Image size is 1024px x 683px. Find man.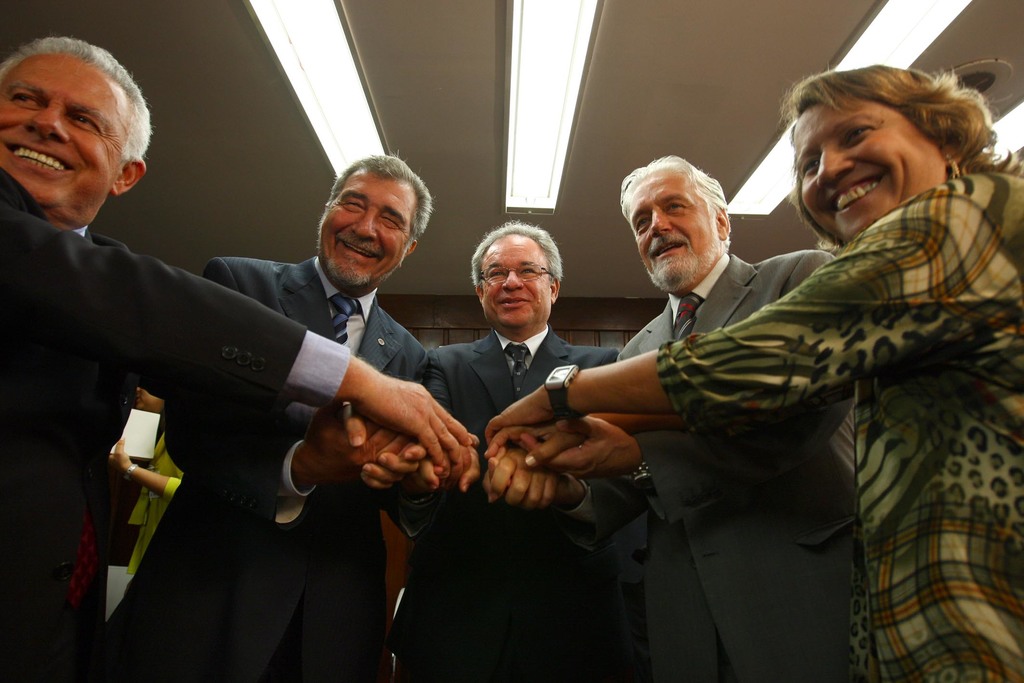
bbox=[0, 38, 472, 682].
